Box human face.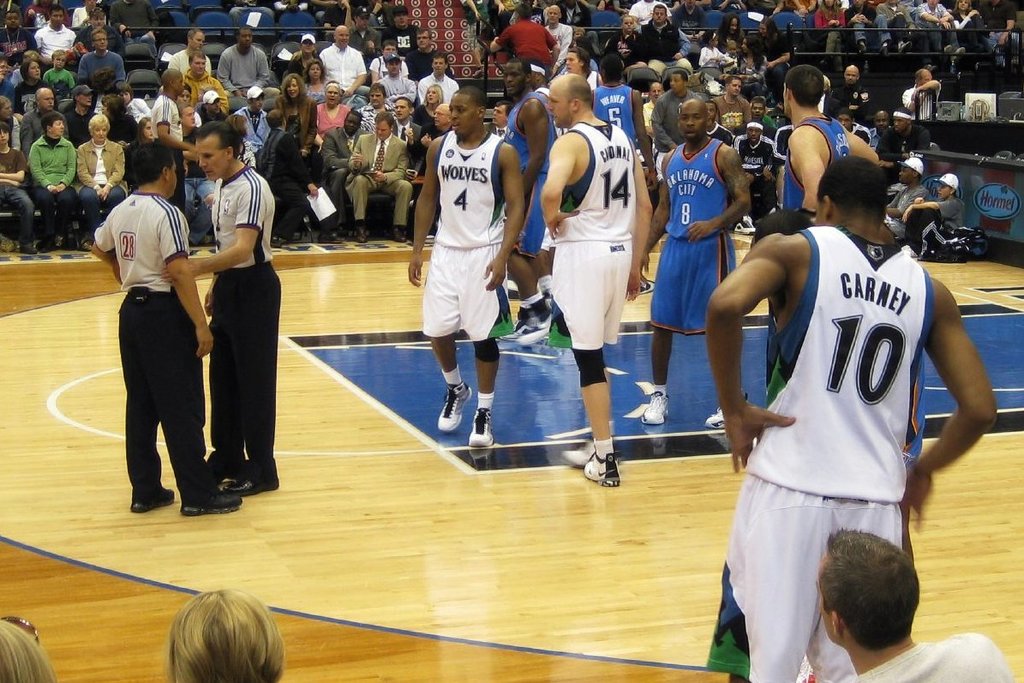
l=898, t=166, r=910, b=181.
